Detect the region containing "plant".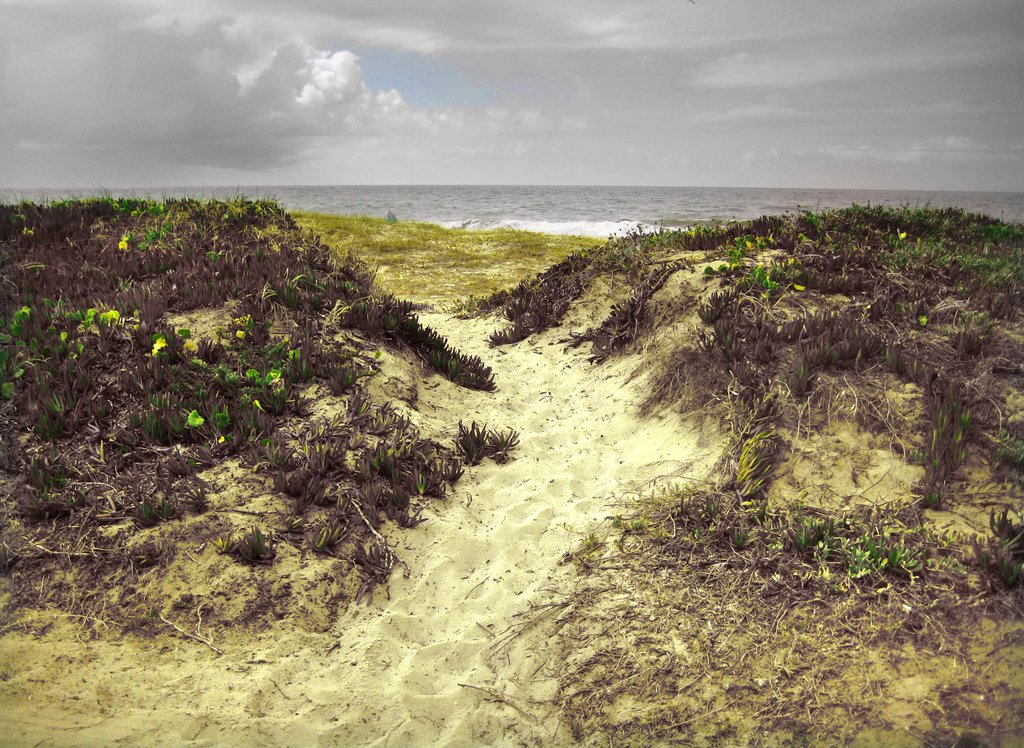
[124,307,318,463].
